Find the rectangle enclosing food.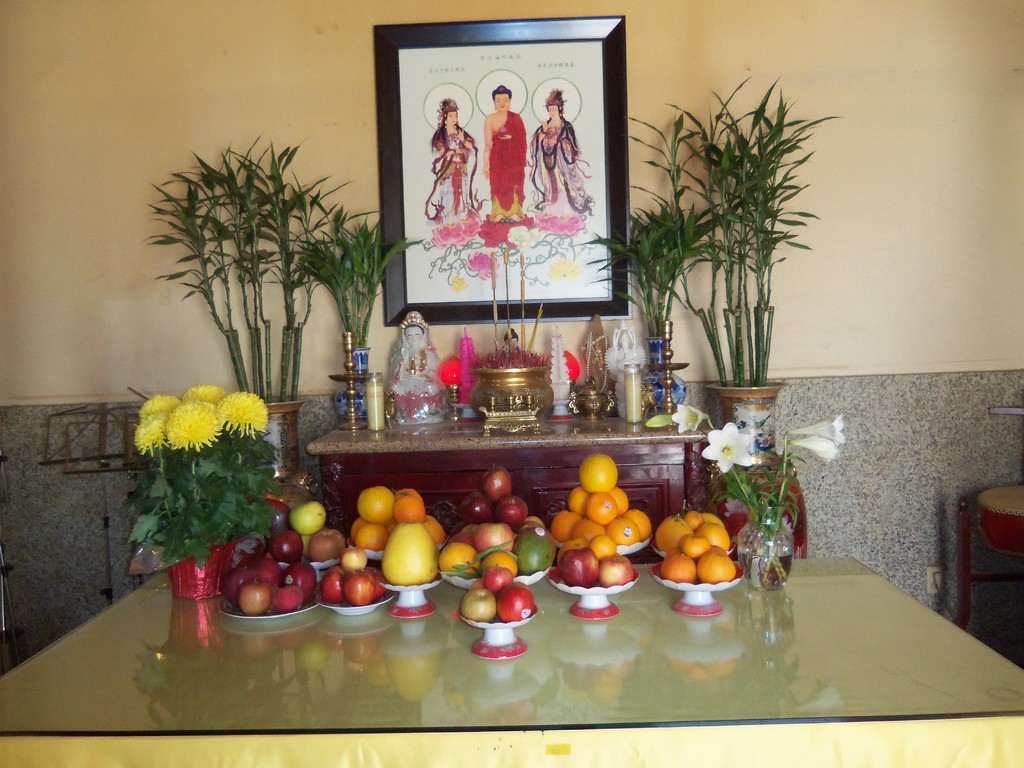
{"x1": 702, "y1": 512, "x2": 724, "y2": 528}.
